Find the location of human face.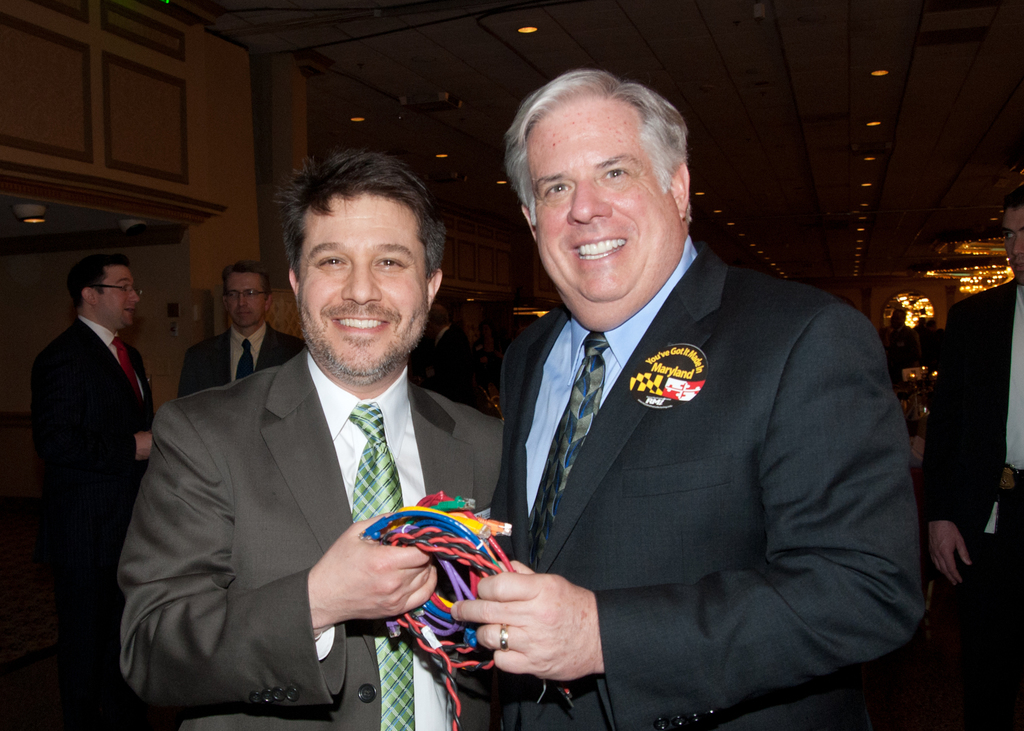
Location: x1=92 y1=261 x2=142 y2=330.
